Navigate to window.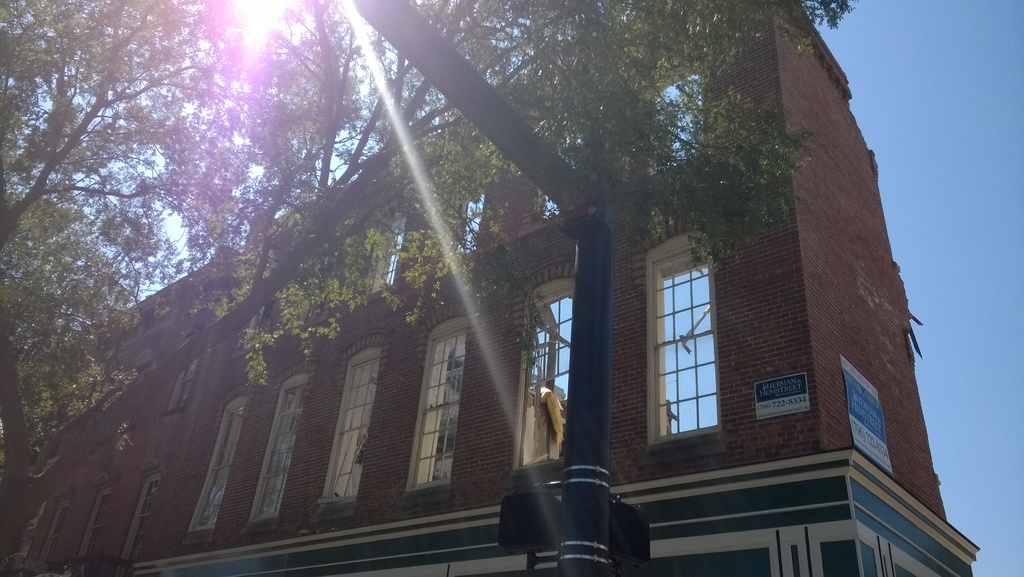
Navigation target: box(408, 318, 472, 490).
